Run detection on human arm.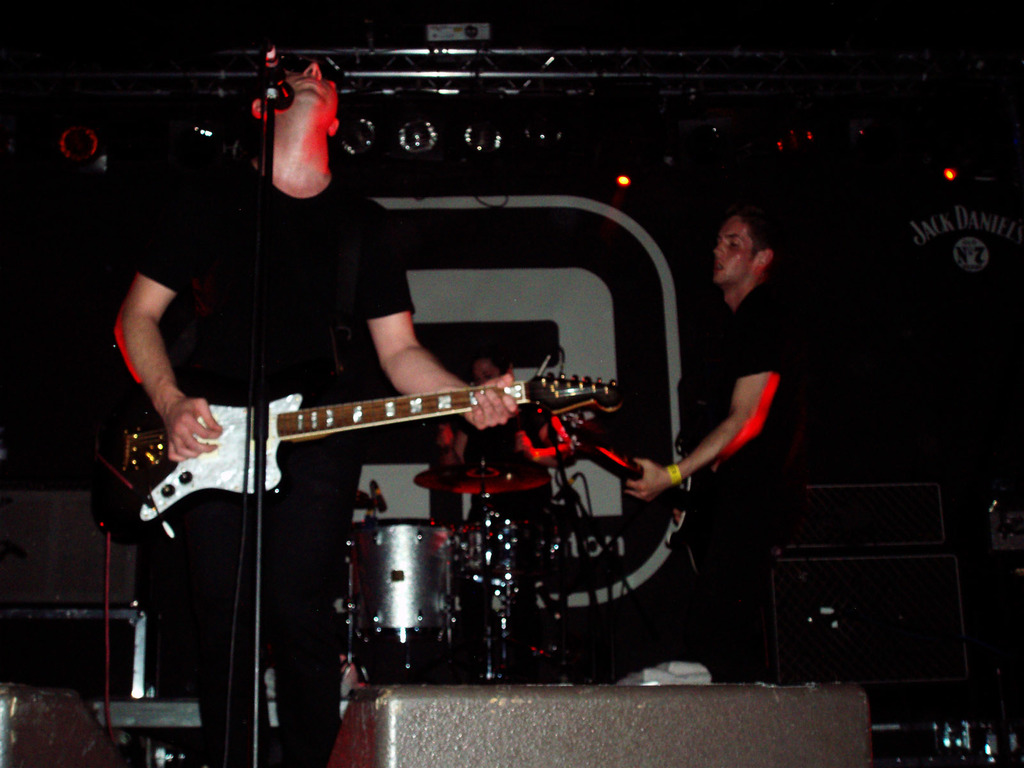
Result: Rect(115, 201, 214, 468).
